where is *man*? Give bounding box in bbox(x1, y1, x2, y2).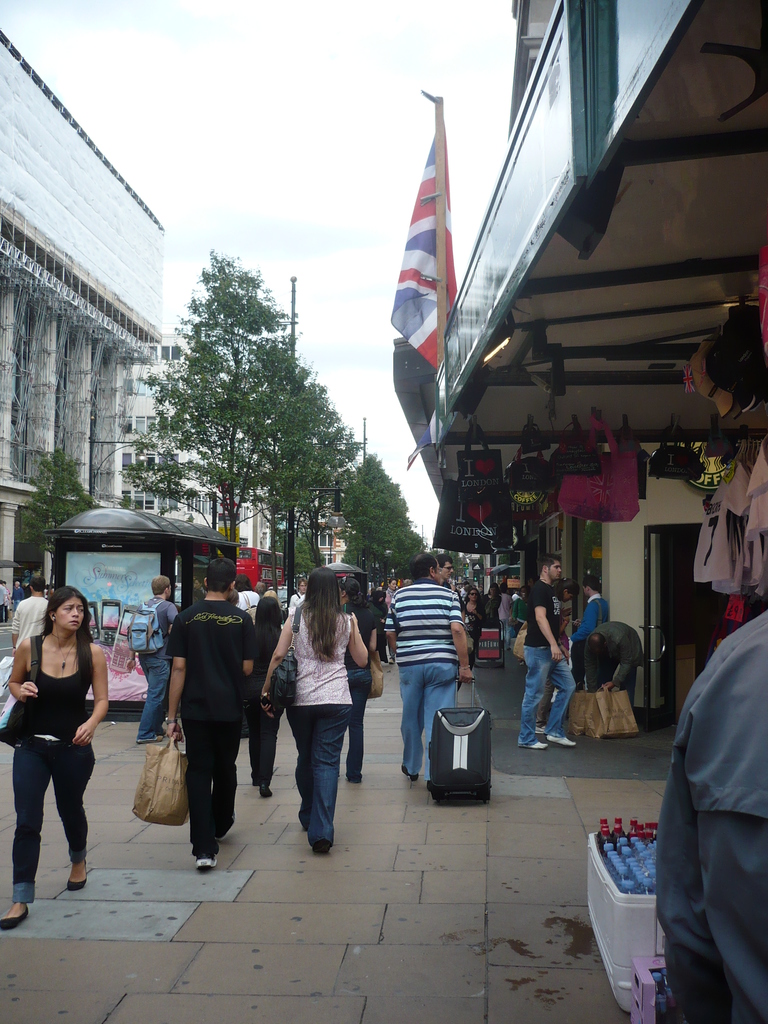
bbox(156, 573, 255, 851).
